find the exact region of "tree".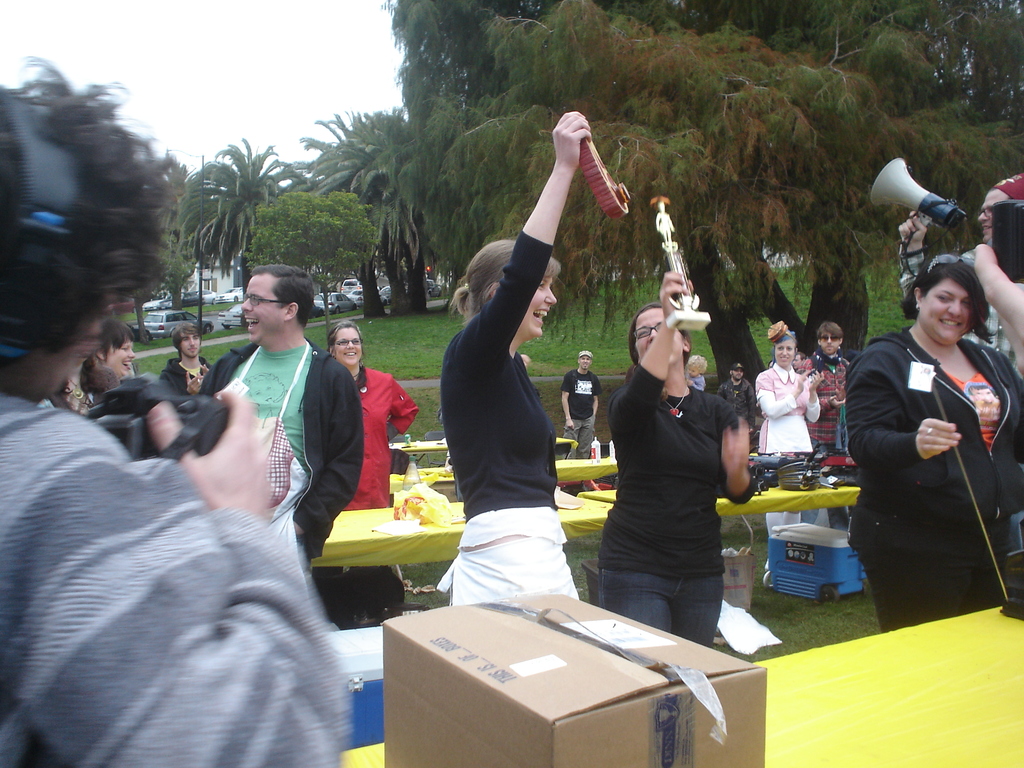
Exact region: {"x1": 178, "y1": 144, "x2": 308, "y2": 329}.
